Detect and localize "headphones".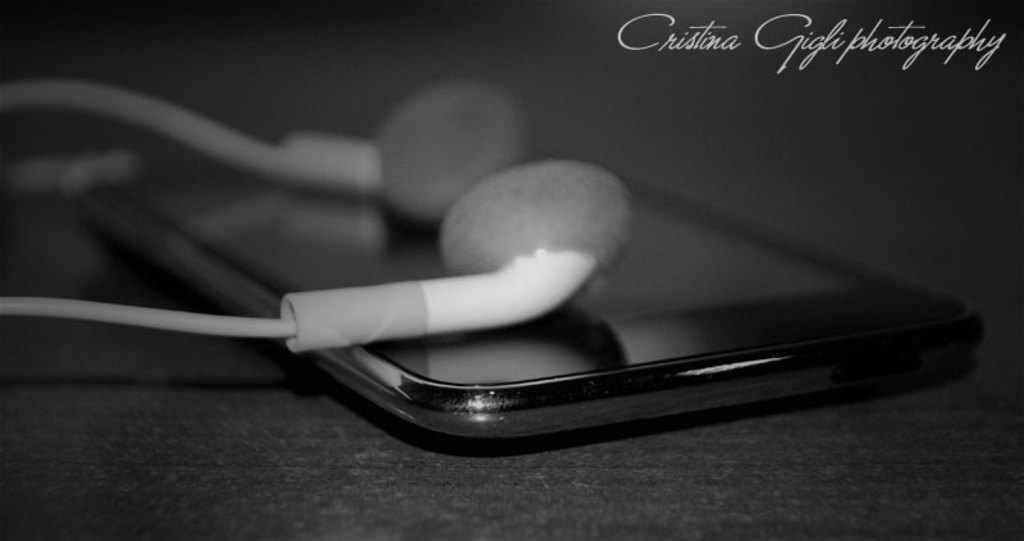
Localized at left=1, top=77, right=631, bottom=353.
